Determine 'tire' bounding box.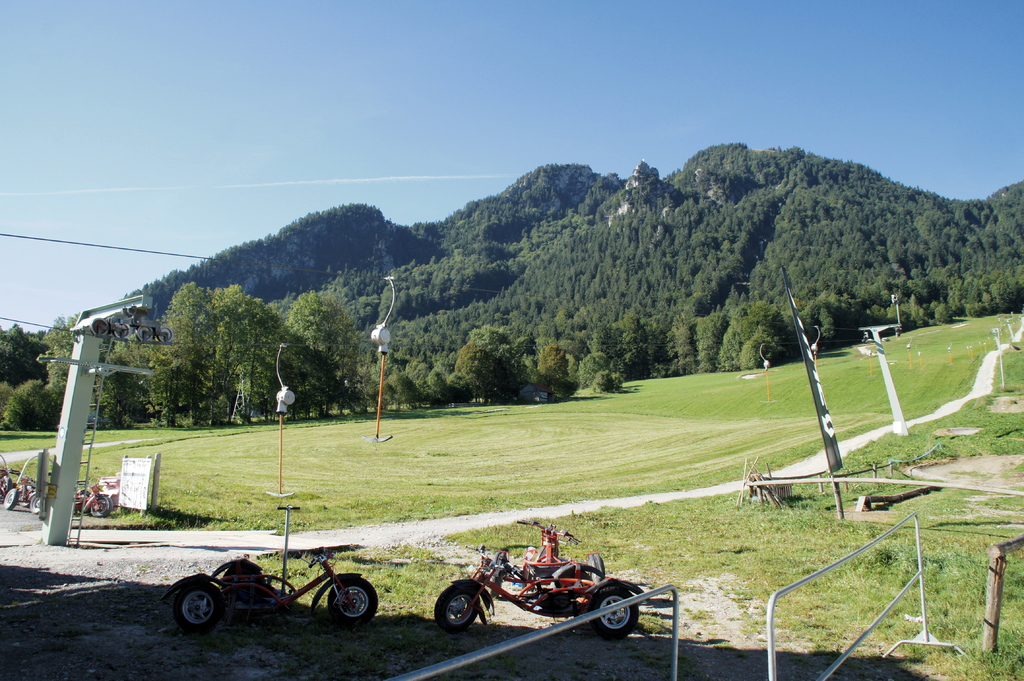
Determined: <bbox>589, 586, 638, 636</bbox>.
